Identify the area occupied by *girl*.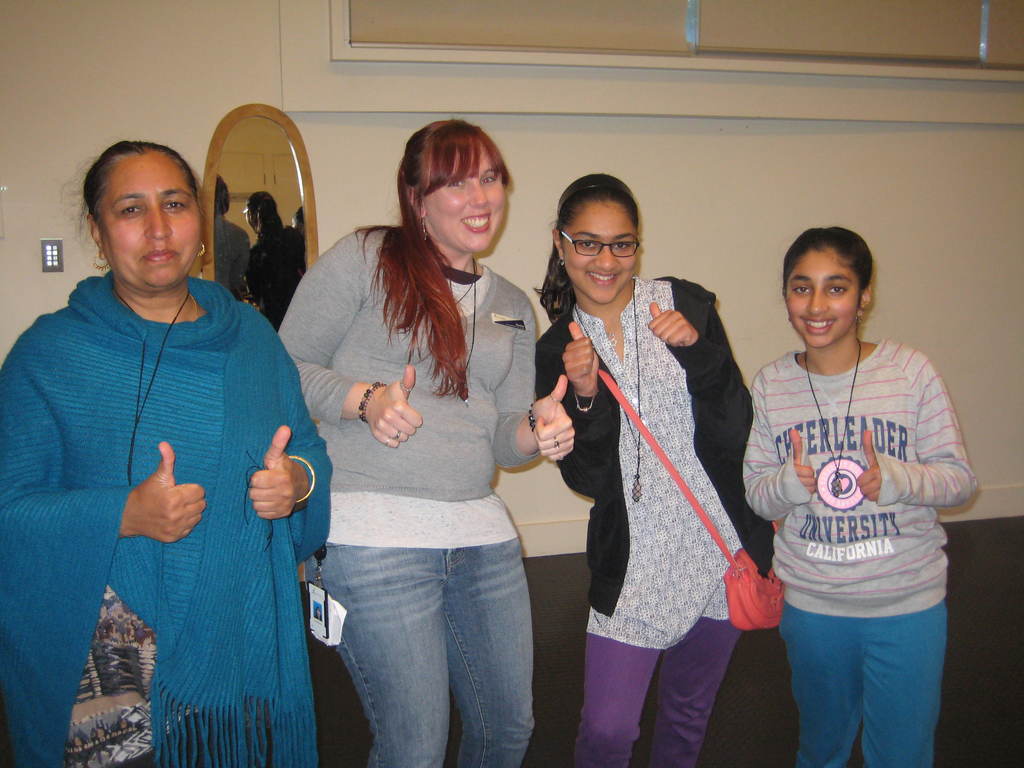
Area: [273, 120, 575, 767].
